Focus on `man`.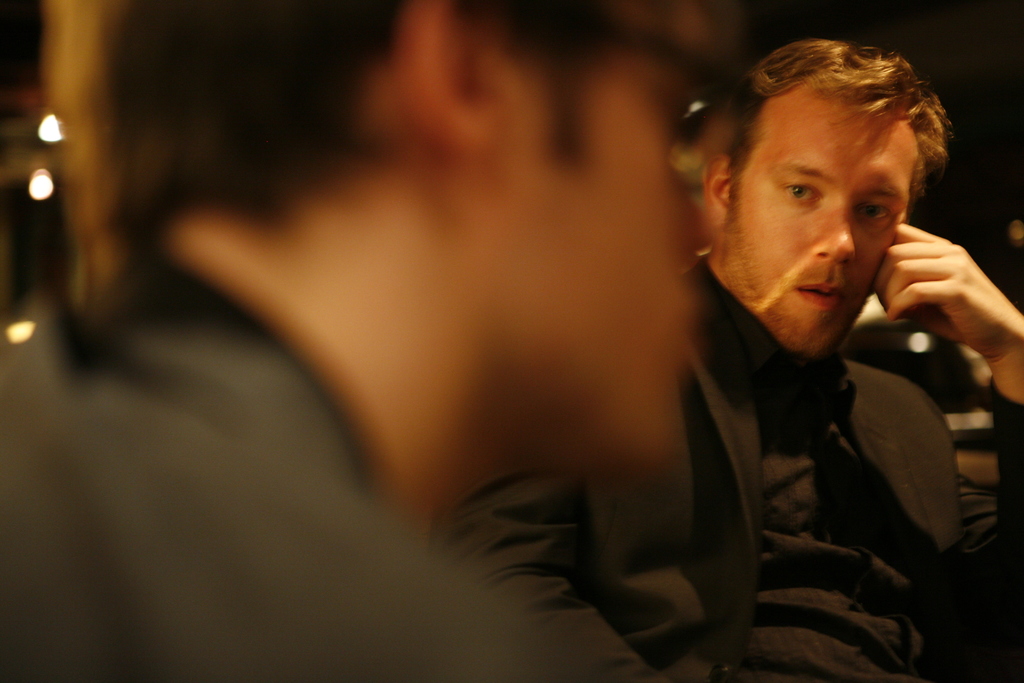
Focused at rect(0, 0, 753, 682).
